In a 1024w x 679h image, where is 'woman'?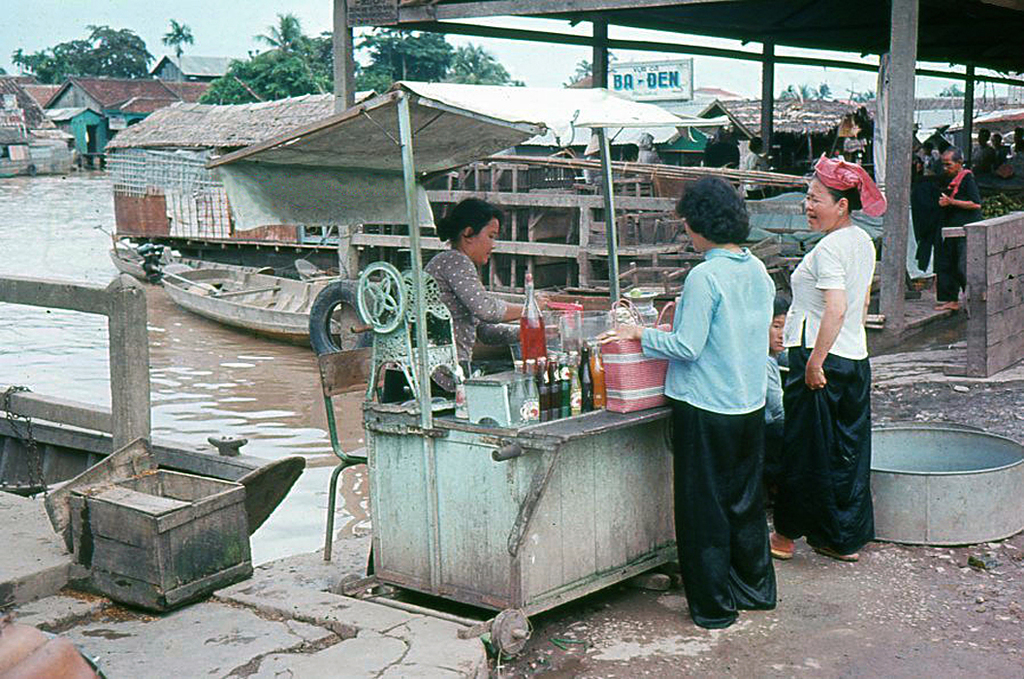
<box>593,176,776,630</box>.
